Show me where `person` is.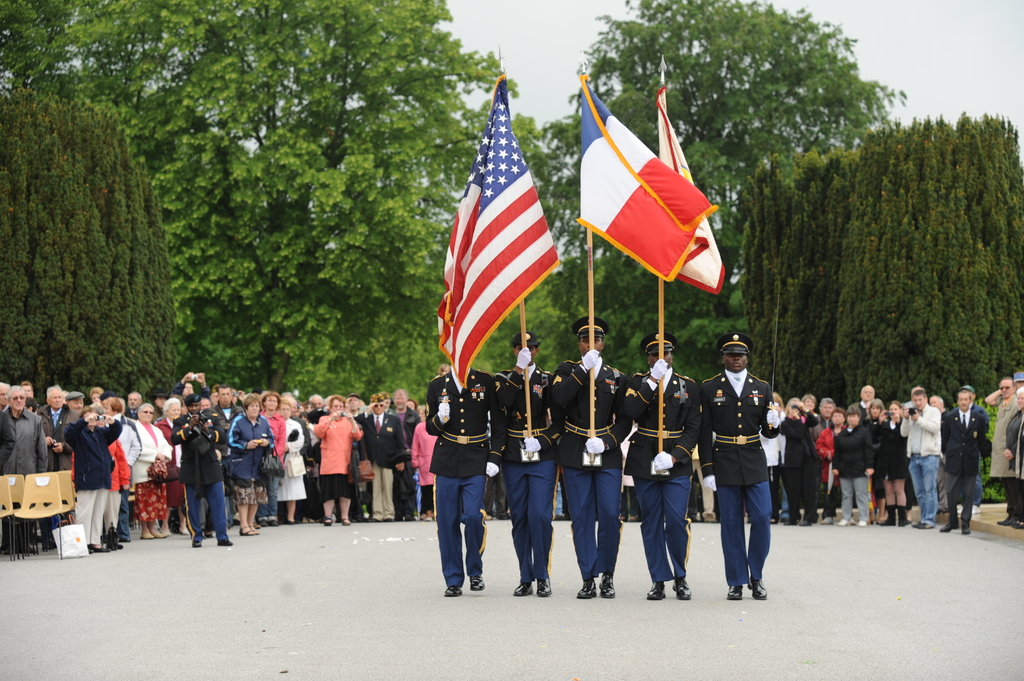
`person` is at rect(1, 387, 42, 568).
